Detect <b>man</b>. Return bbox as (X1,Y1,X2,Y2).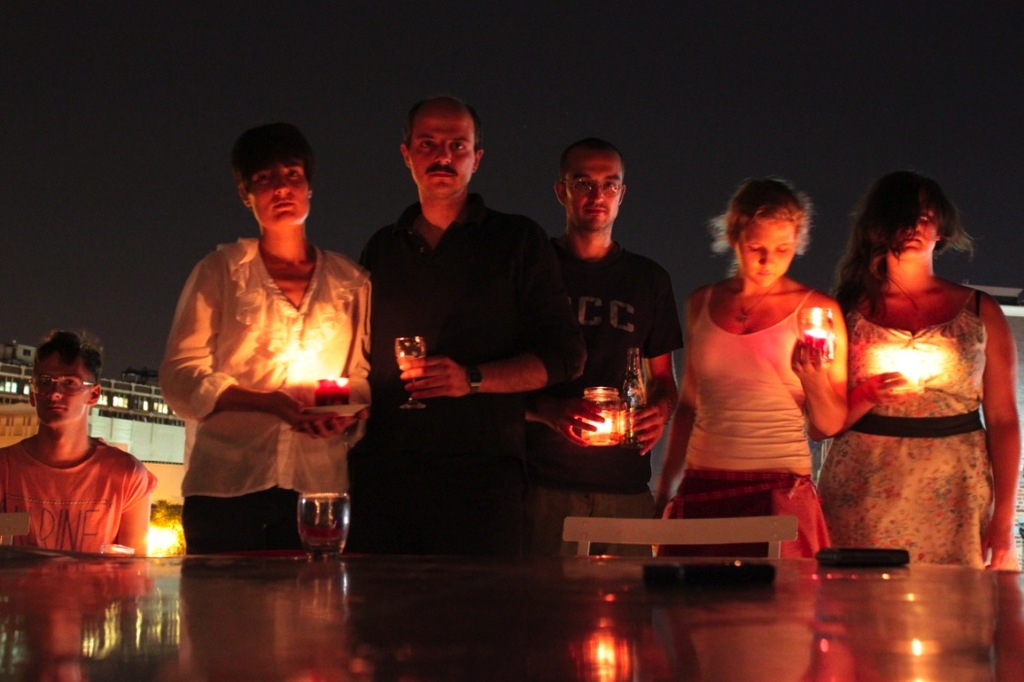
(352,97,588,553).
